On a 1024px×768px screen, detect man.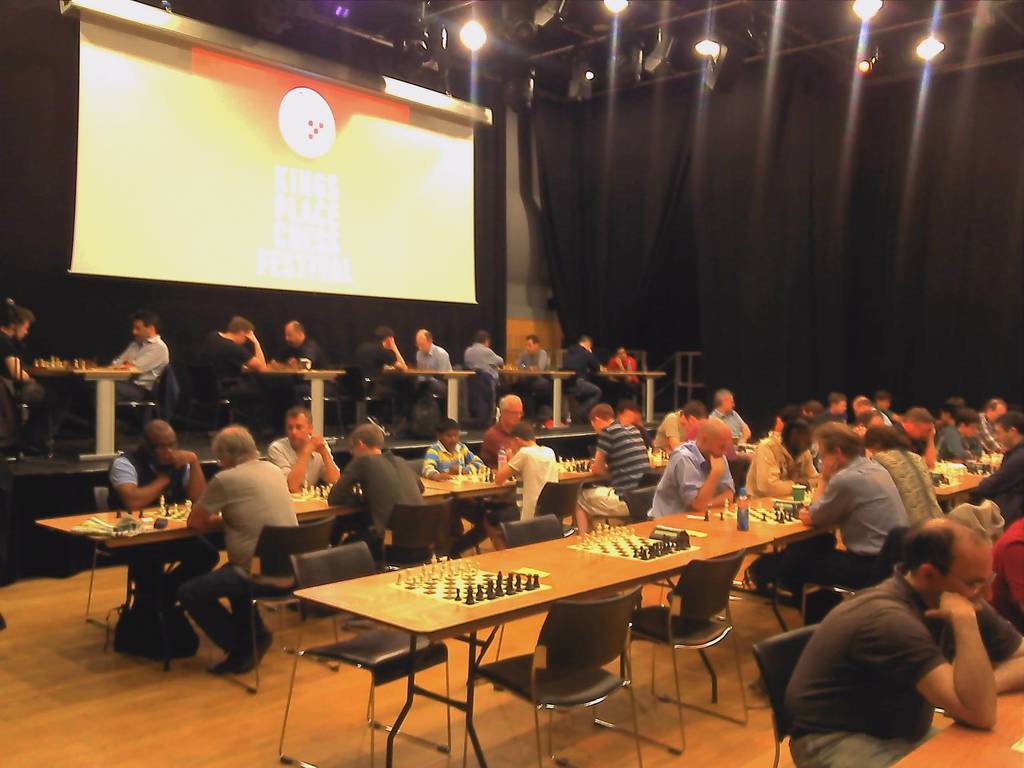
pyautogui.locateOnScreen(476, 392, 550, 515).
